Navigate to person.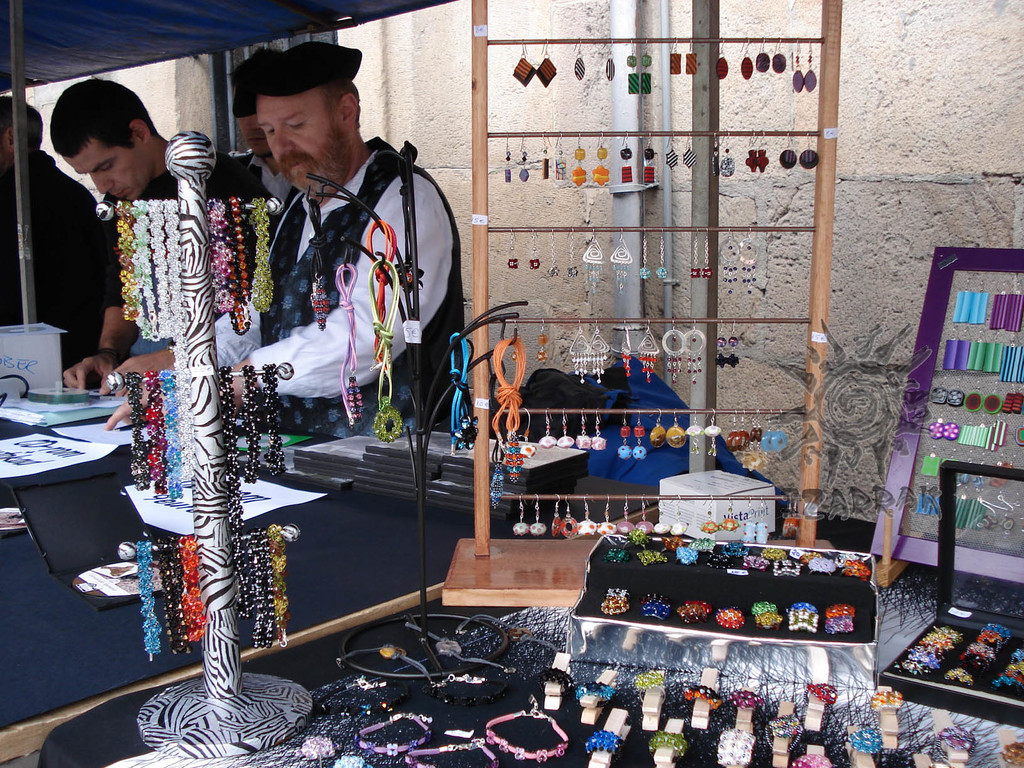
Navigation target: Rect(52, 81, 243, 388).
